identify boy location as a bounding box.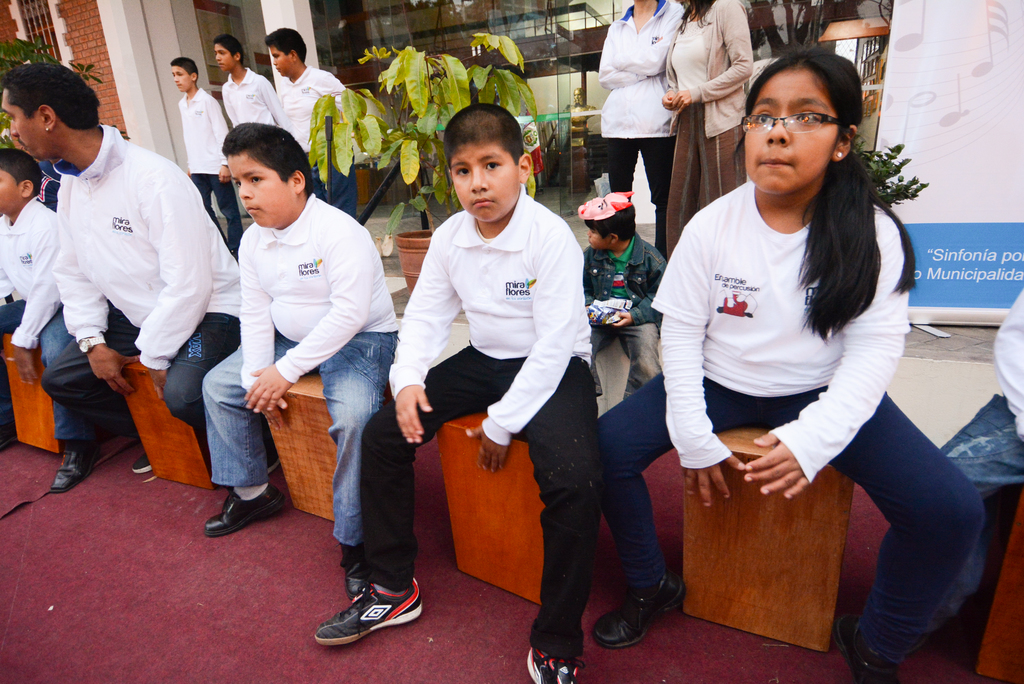
214, 35, 291, 135.
